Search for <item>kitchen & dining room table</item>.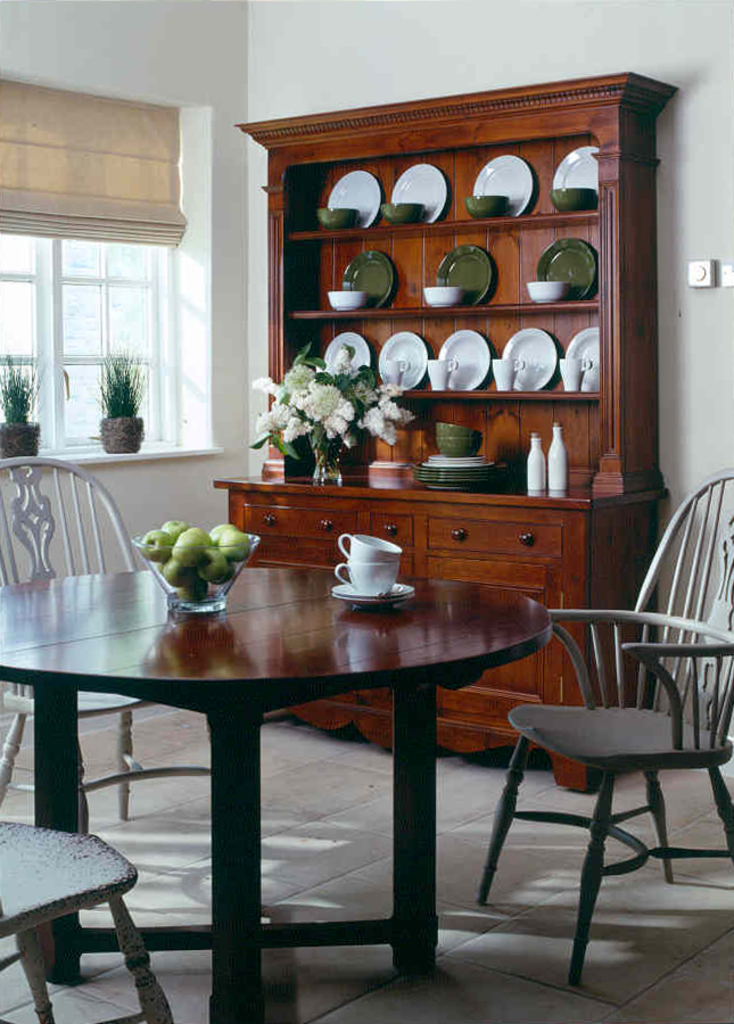
Found at {"x1": 0, "y1": 562, "x2": 549, "y2": 1023}.
